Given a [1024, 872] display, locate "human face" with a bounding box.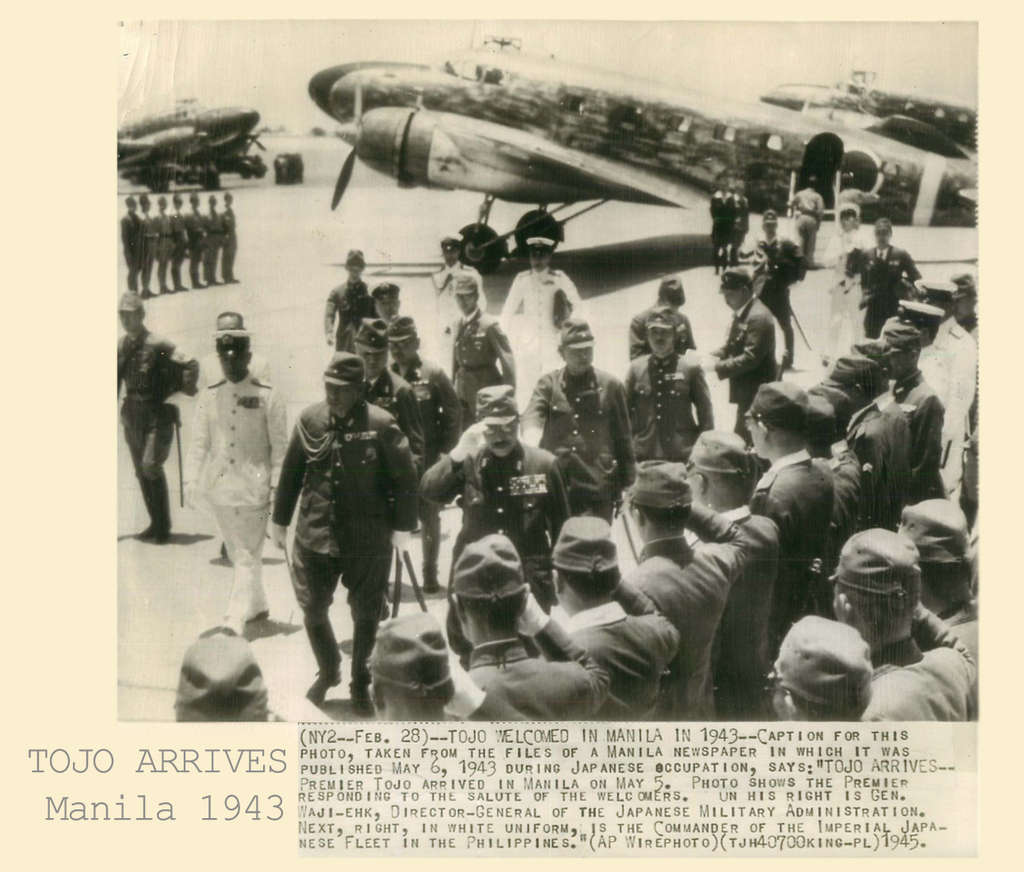
Located: select_region(722, 291, 742, 311).
